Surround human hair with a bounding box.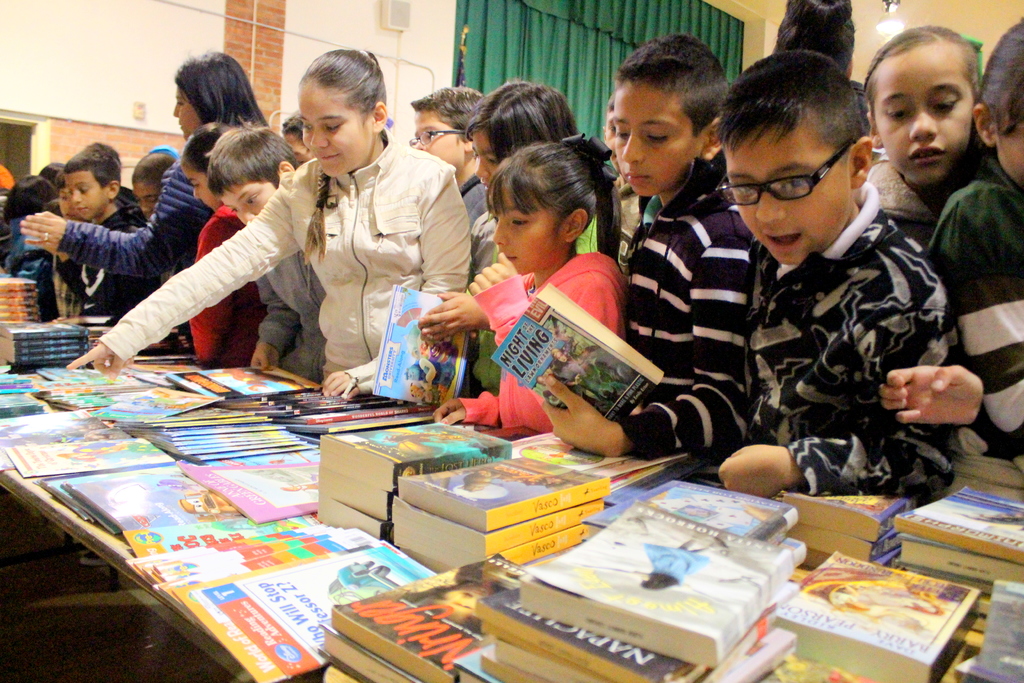
616, 31, 729, 133.
